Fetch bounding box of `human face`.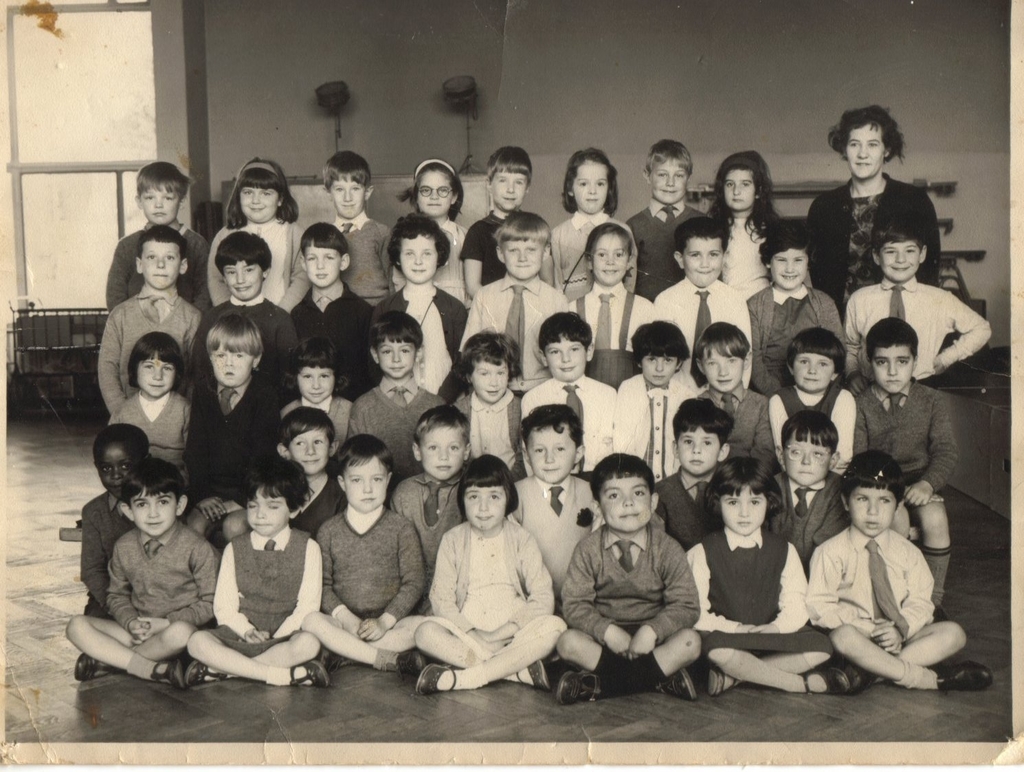
Bbox: rect(244, 484, 291, 536).
